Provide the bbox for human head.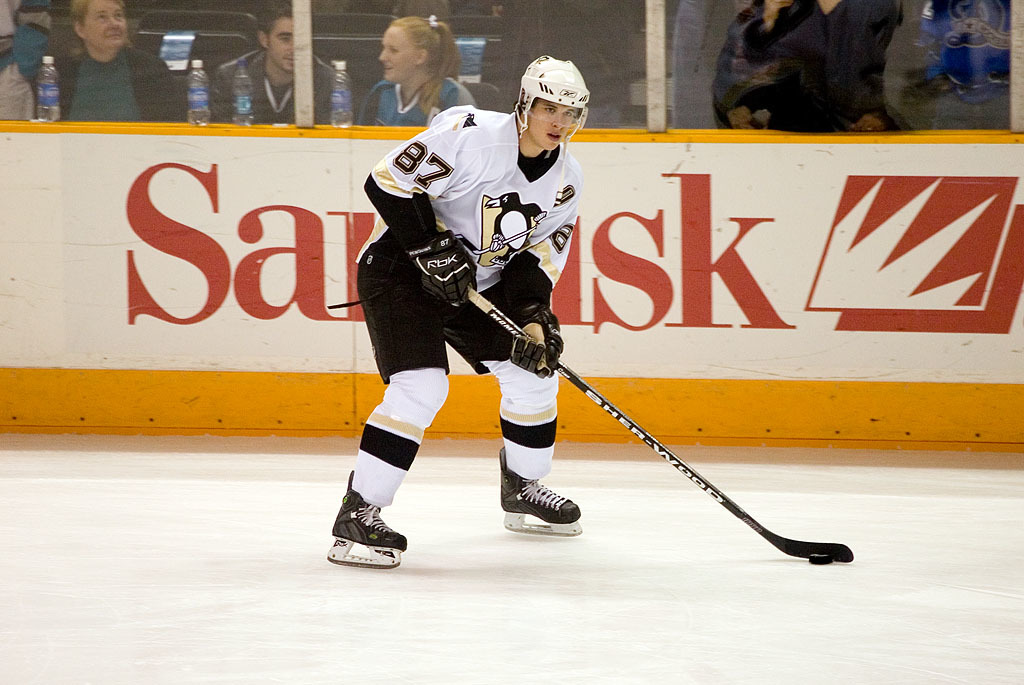
x1=255, y1=2, x2=293, y2=71.
